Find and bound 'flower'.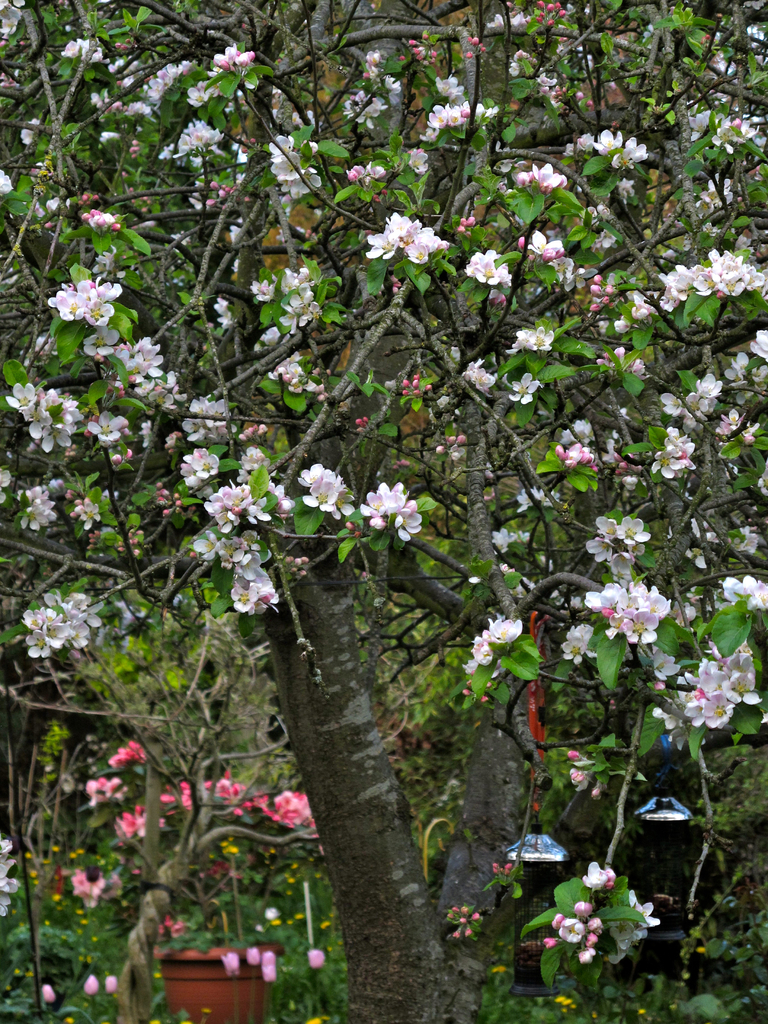
Bound: 471, 245, 509, 280.
